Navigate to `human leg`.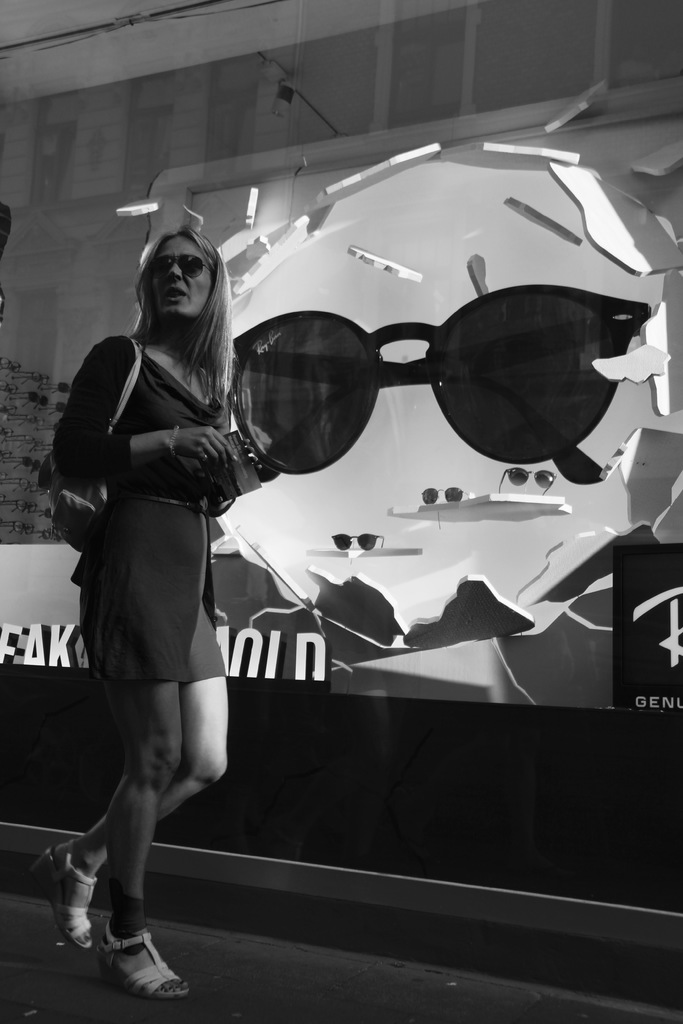
Navigation target: [left=33, top=610, right=231, bottom=996].
